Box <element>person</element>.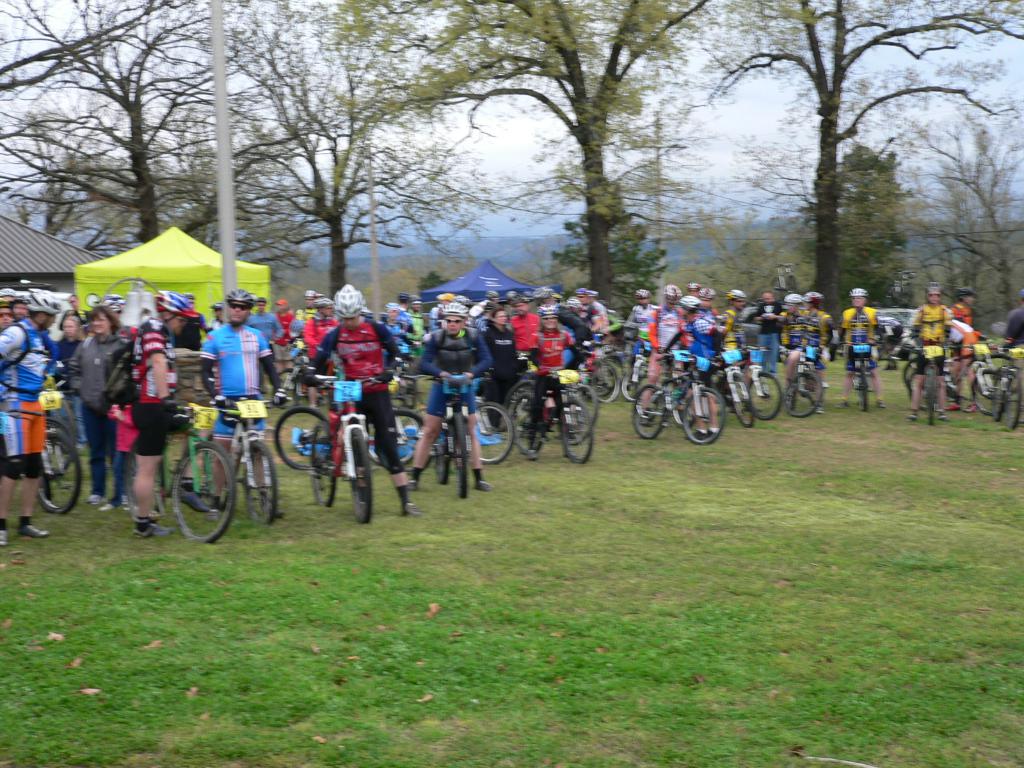
<region>537, 288, 580, 364</region>.
